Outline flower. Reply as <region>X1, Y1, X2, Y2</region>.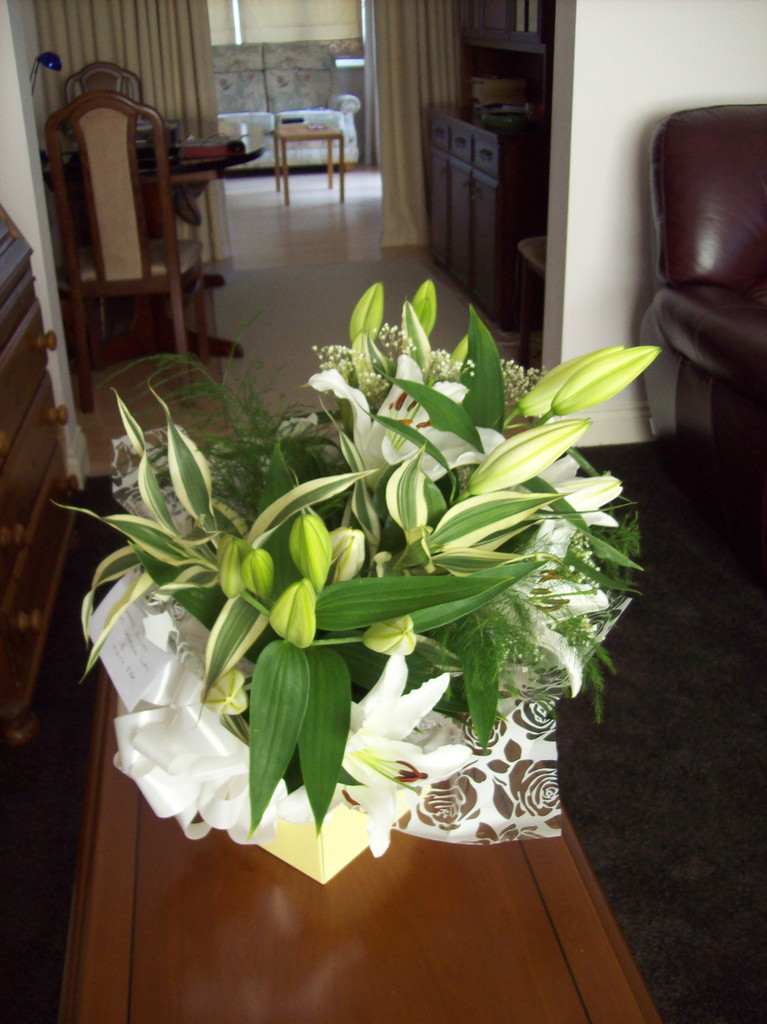
<region>340, 642, 478, 858</region>.
